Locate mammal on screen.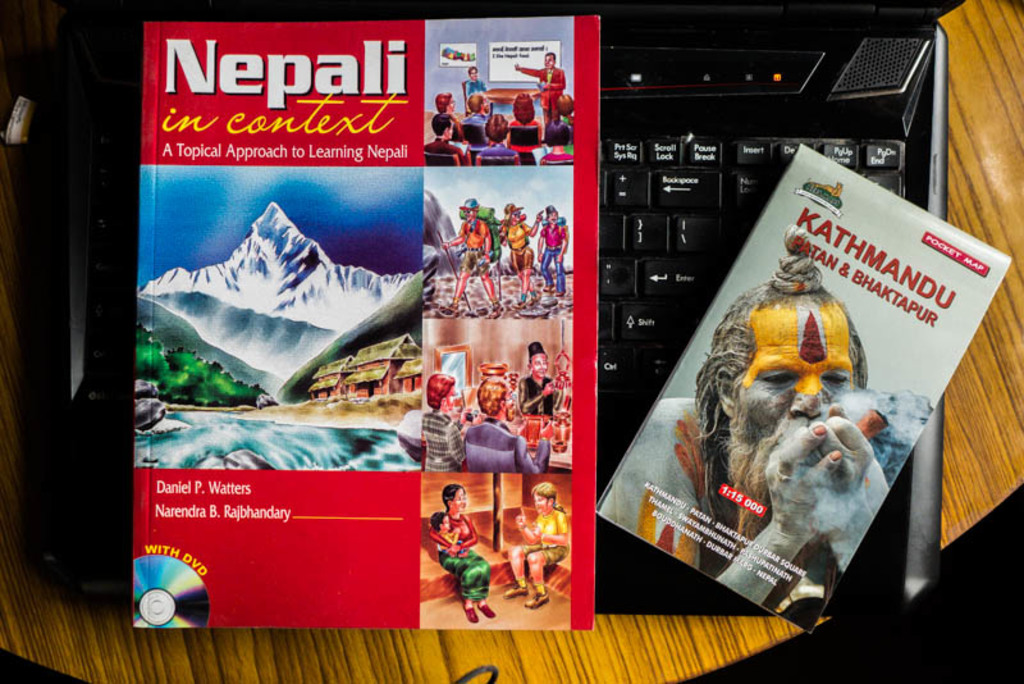
On screen at rect(499, 195, 543, 304).
